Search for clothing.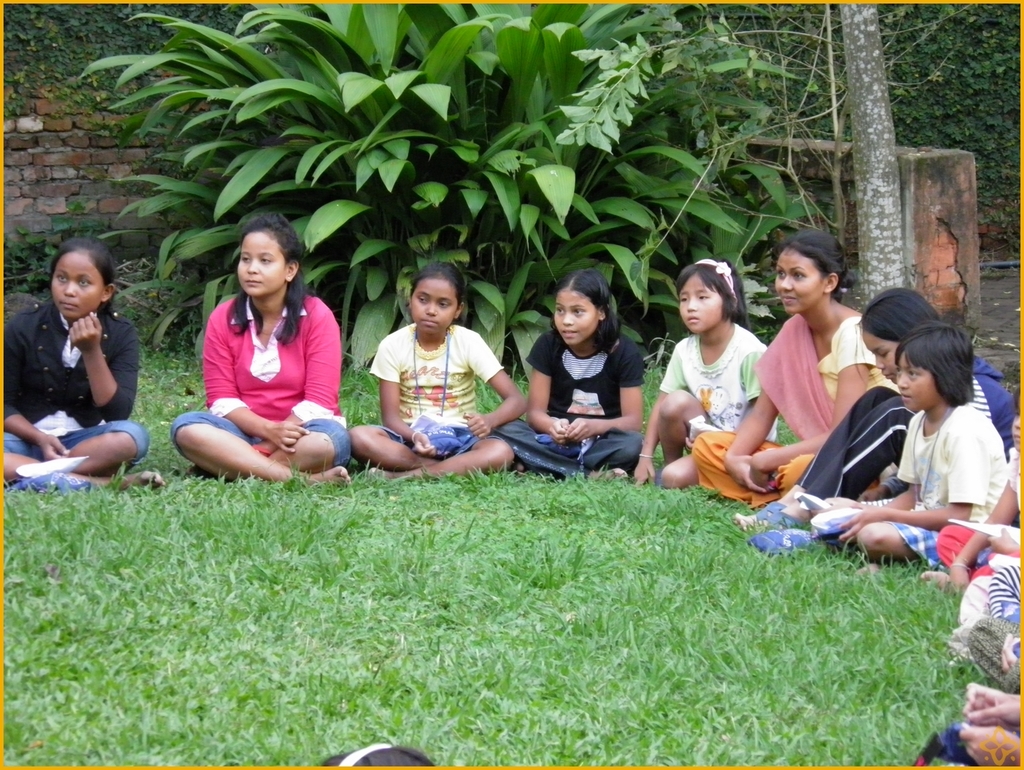
Found at <region>362, 309, 505, 468</region>.
